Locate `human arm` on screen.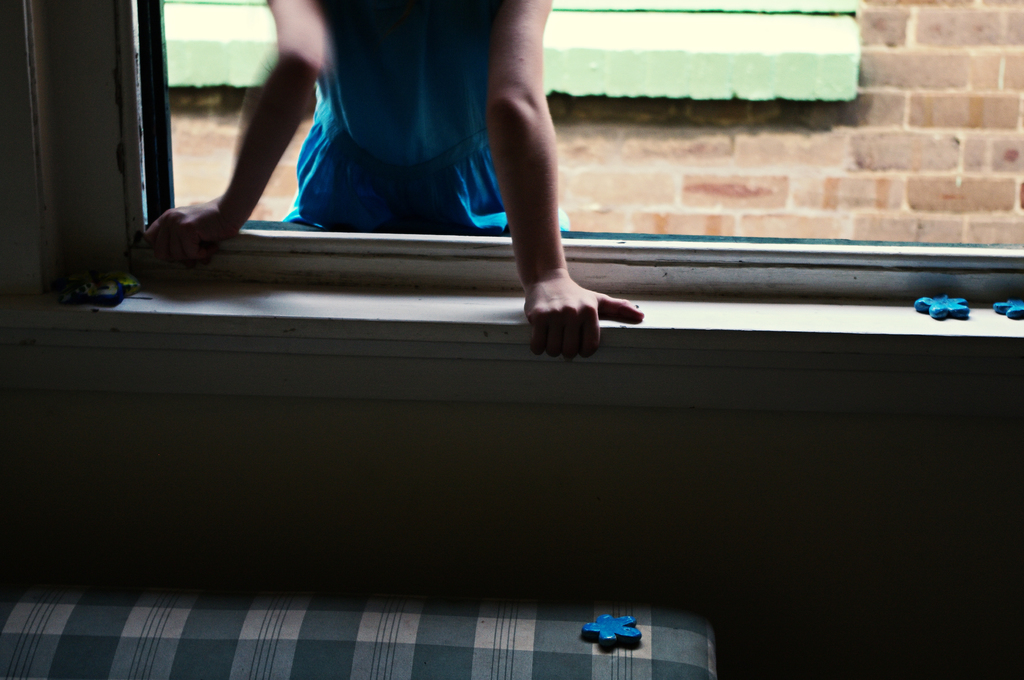
On screen at box(147, 0, 328, 262).
